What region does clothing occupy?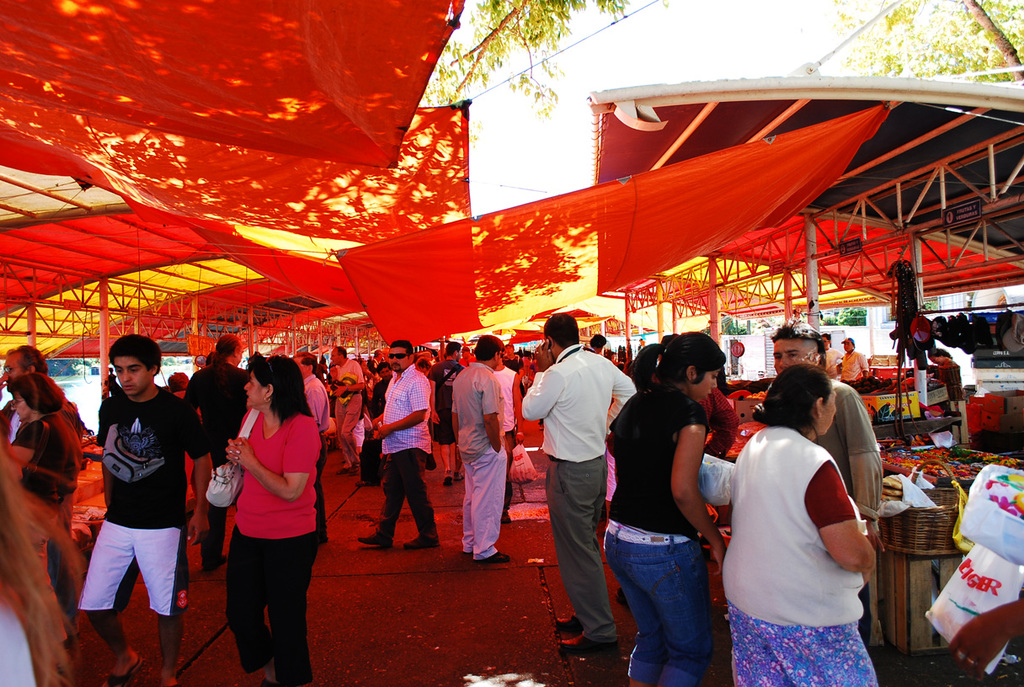
box=[0, 592, 36, 686].
